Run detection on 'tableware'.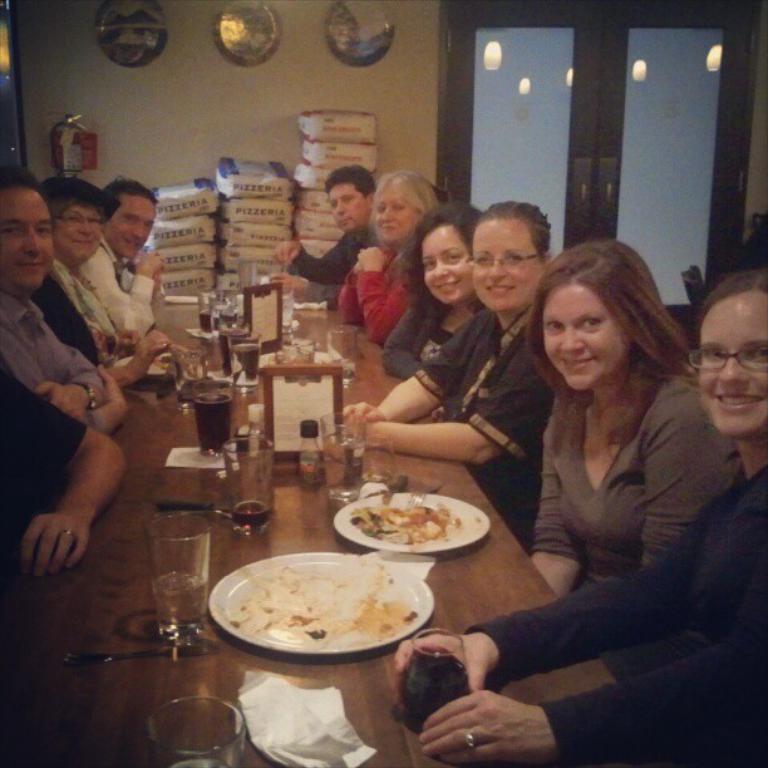
Result: detection(168, 339, 208, 412).
